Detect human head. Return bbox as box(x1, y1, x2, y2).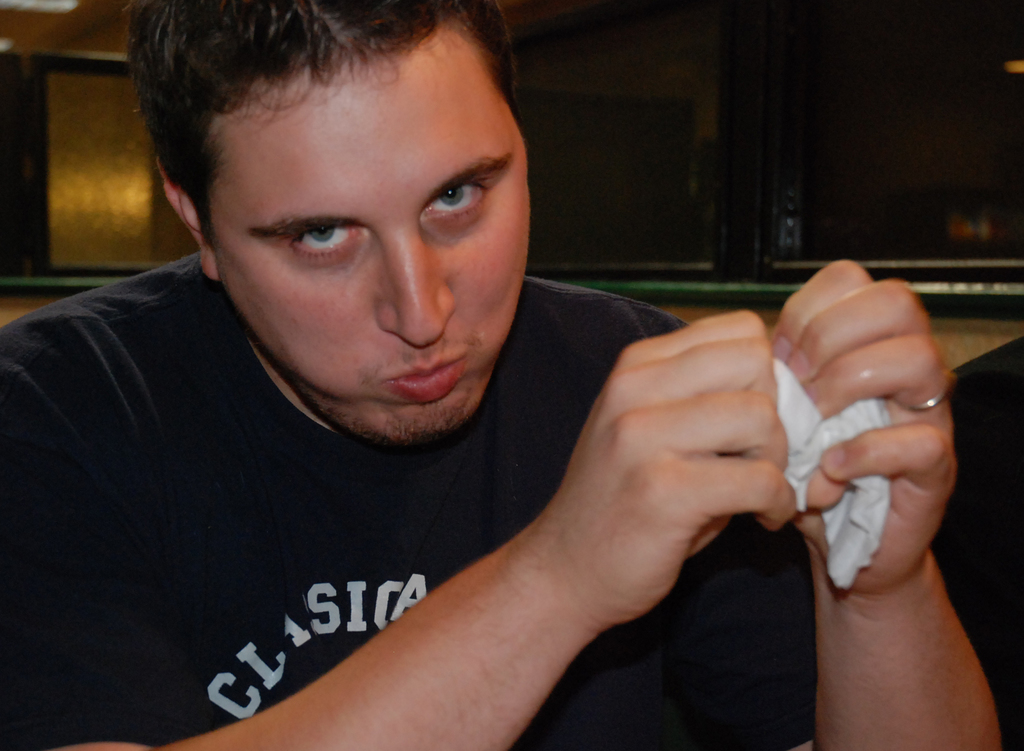
box(220, 10, 530, 451).
